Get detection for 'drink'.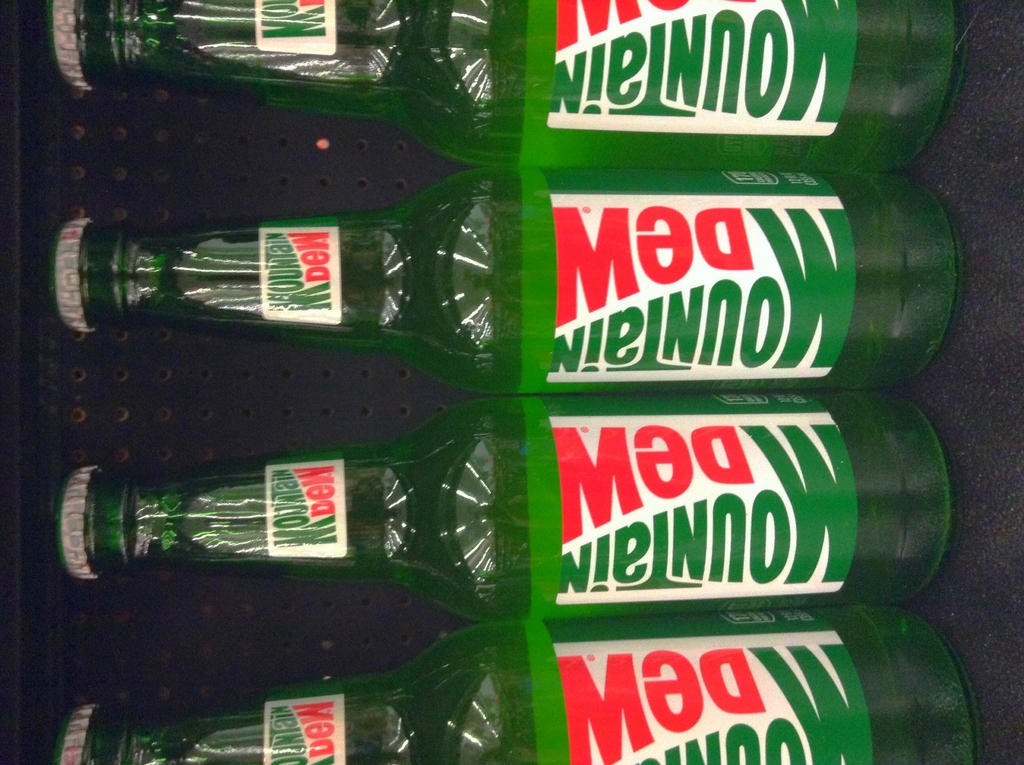
Detection: 60 0 953 172.
